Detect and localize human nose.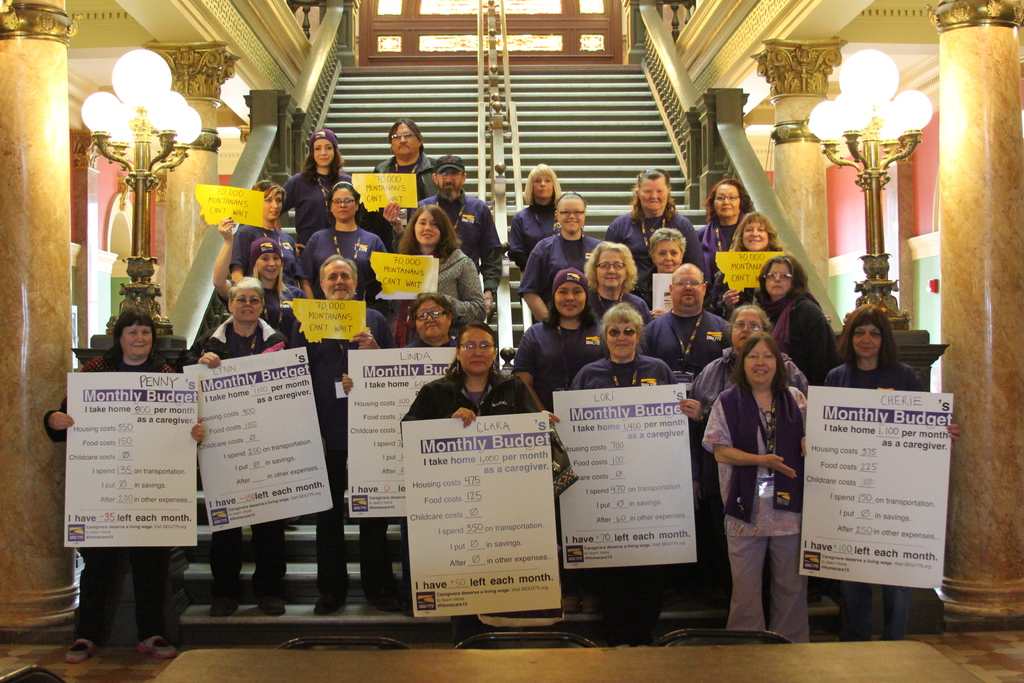
Localized at [left=541, top=178, right=546, bottom=186].
